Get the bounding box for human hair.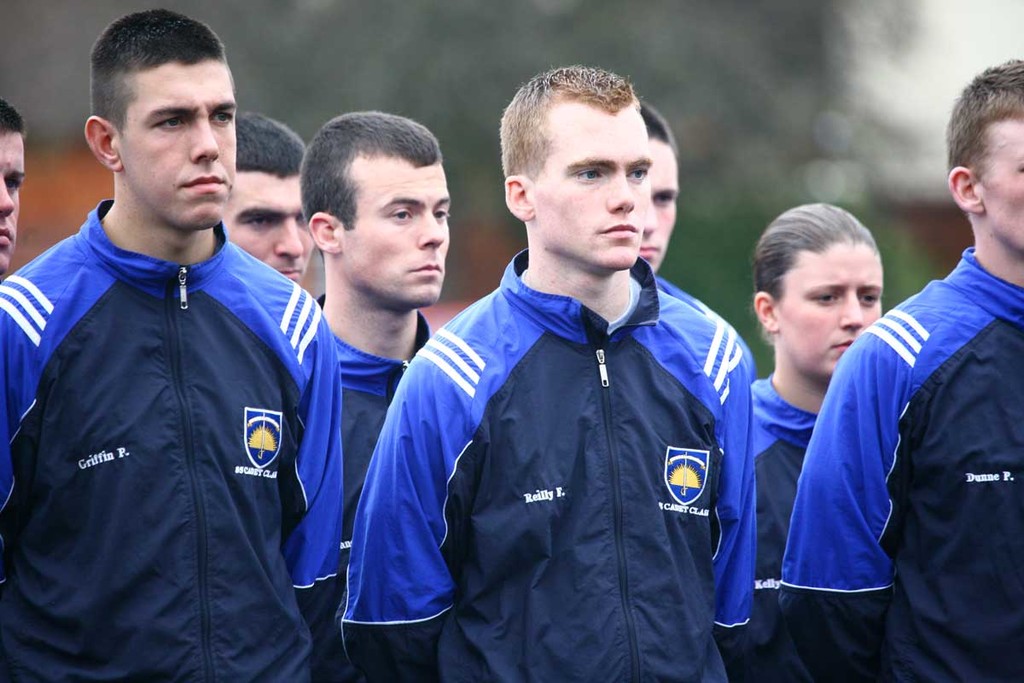
{"x1": 0, "y1": 98, "x2": 28, "y2": 143}.
